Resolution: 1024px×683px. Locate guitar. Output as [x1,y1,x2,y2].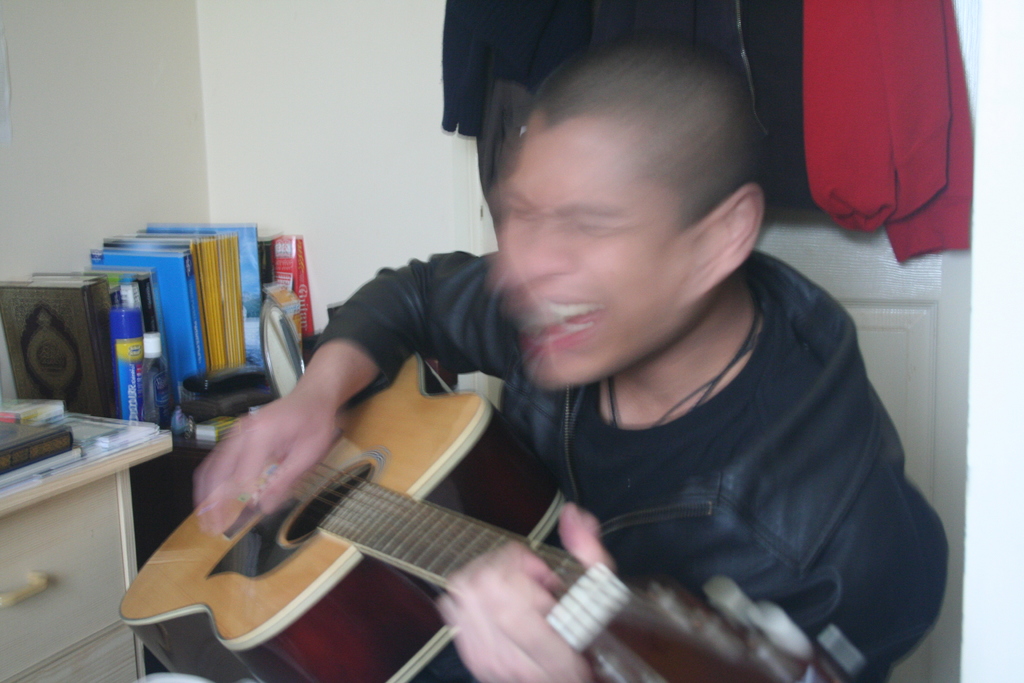
[149,381,632,677].
